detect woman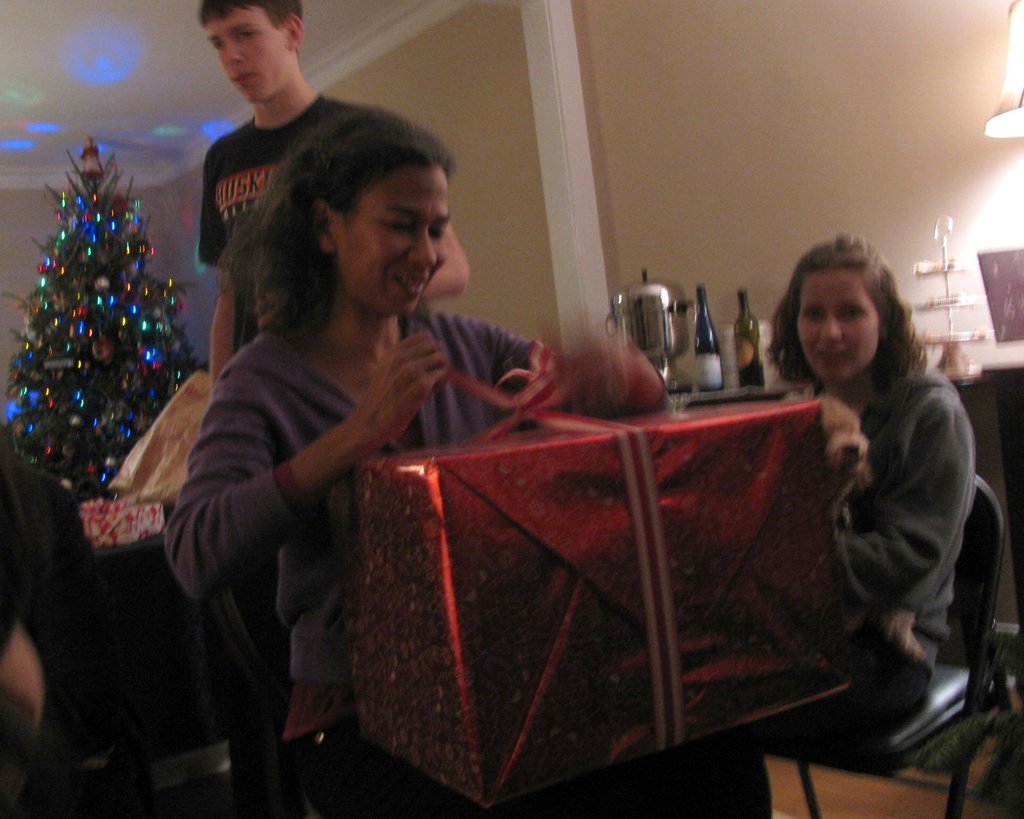
154:99:674:818
